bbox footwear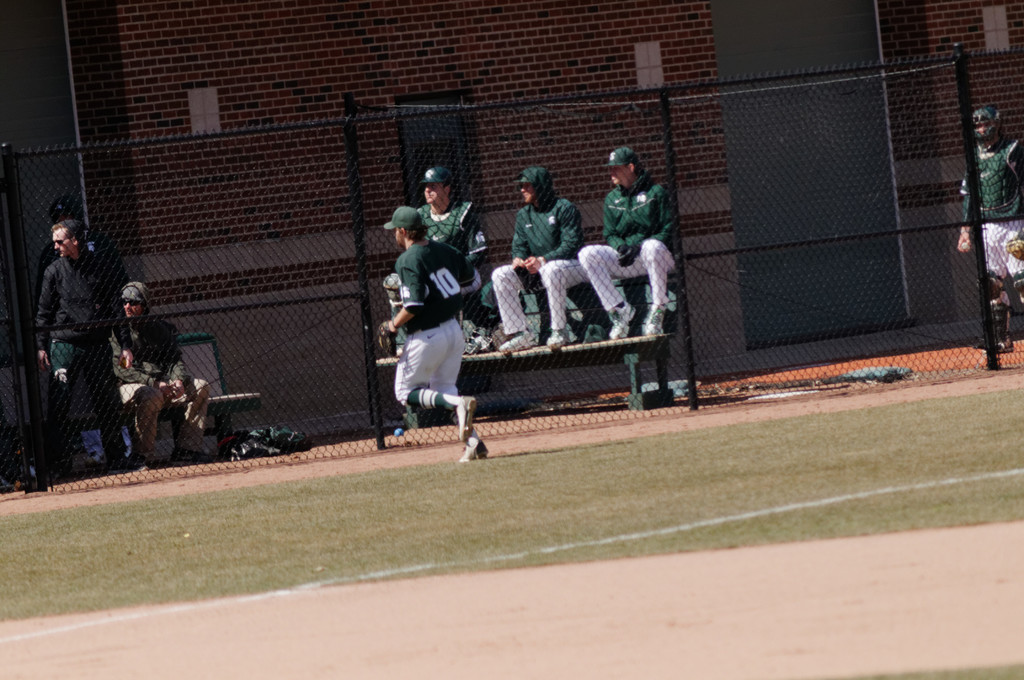
[x1=977, y1=331, x2=1012, y2=352]
